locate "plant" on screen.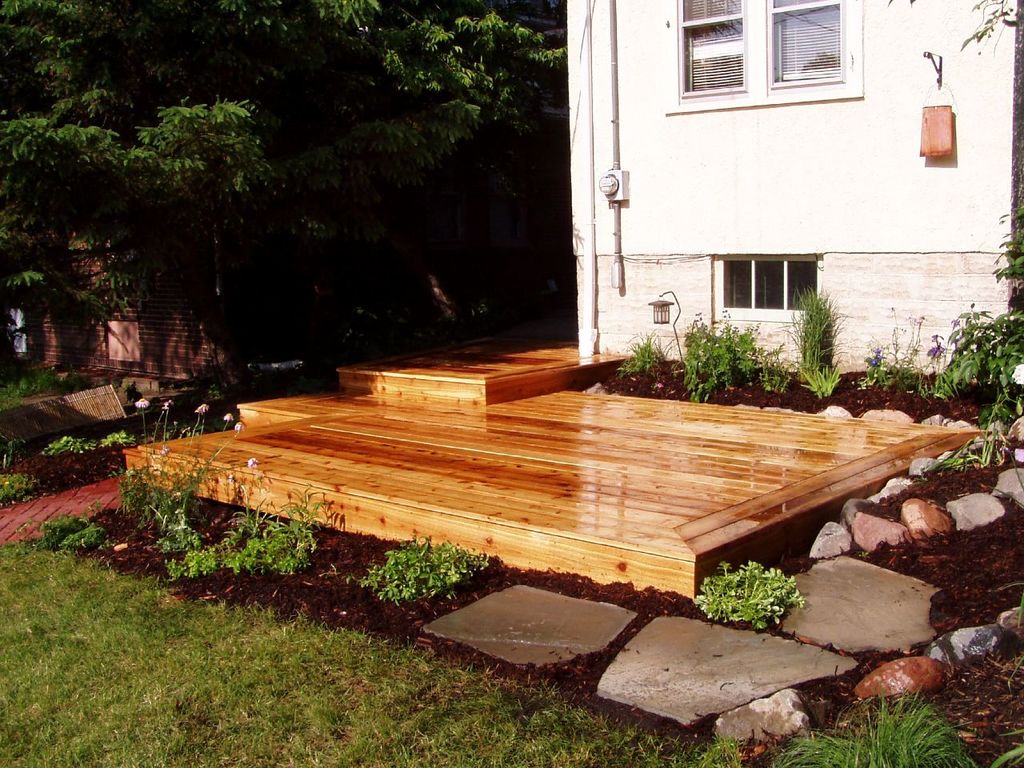
On screen at rect(984, 656, 1023, 767).
